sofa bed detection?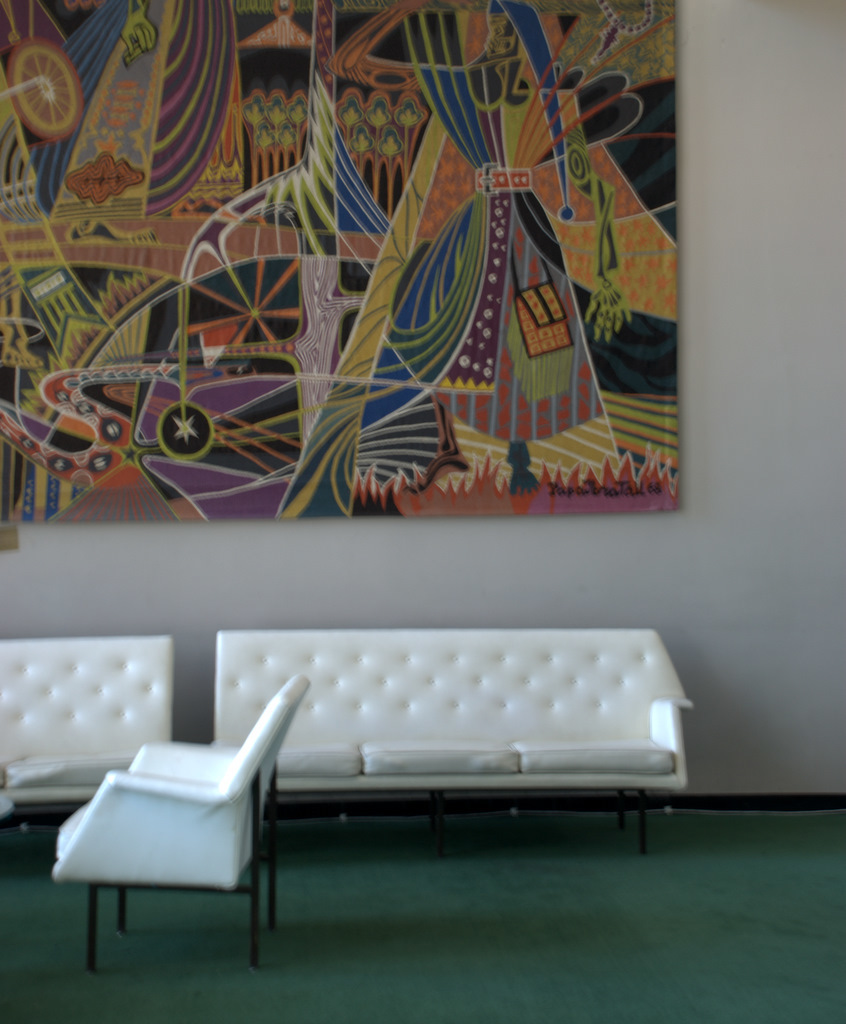
[2, 632, 176, 824]
